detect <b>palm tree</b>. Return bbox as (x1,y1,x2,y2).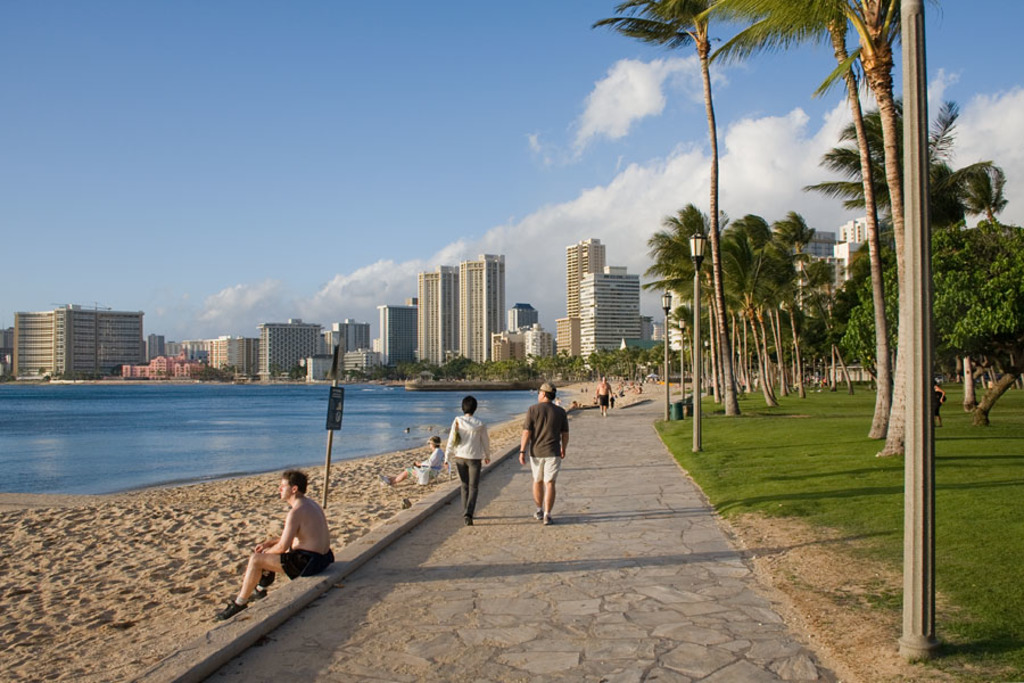
(587,0,1009,459).
